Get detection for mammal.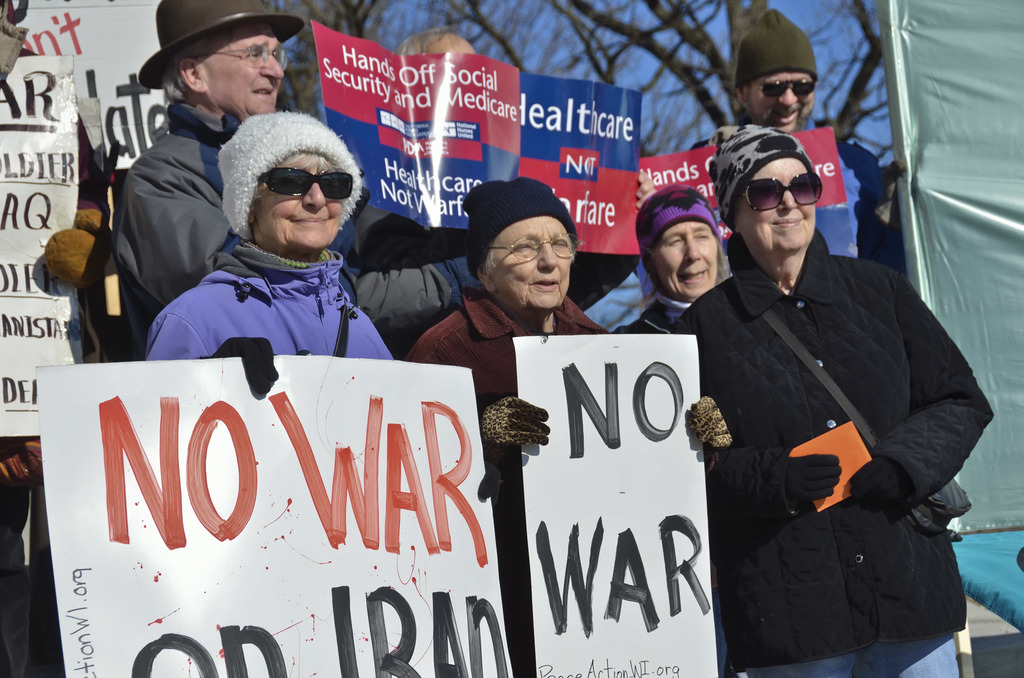
Detection: [0,0,113,676].
